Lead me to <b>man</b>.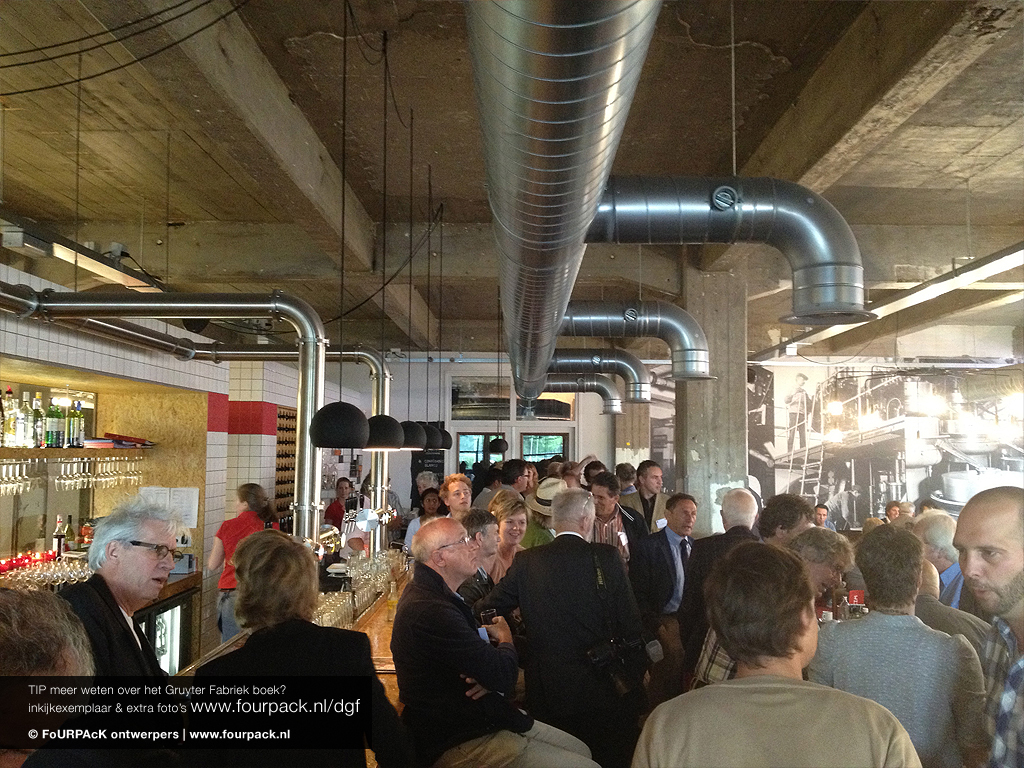
Lead to 617, 460, 673, 533.
